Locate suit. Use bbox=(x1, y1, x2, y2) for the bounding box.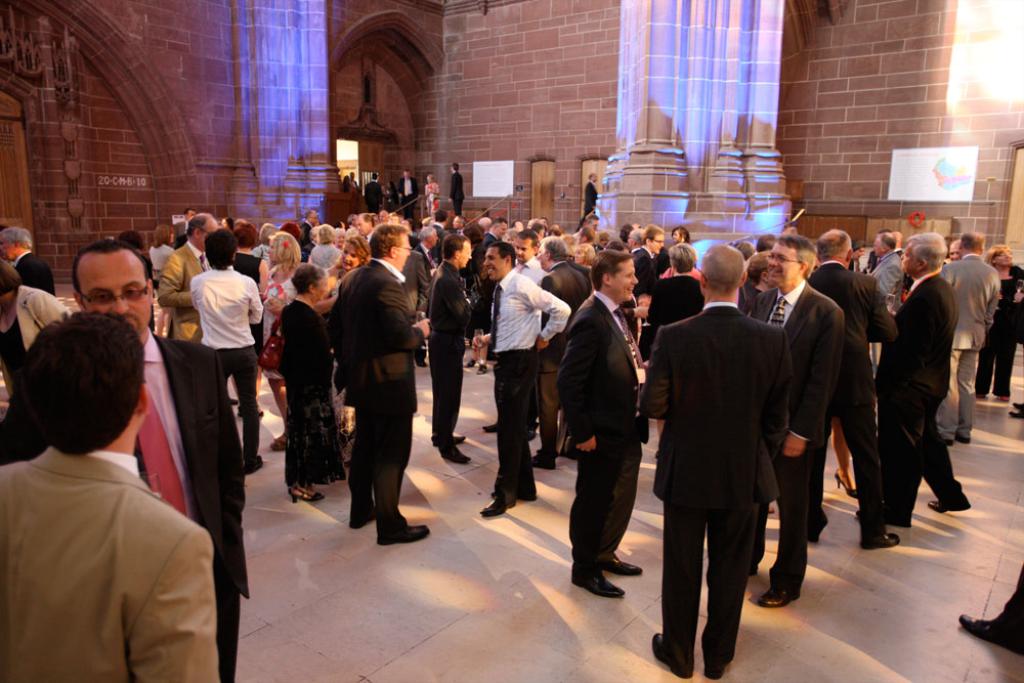
bbox=(302, 219, 310, 232).
